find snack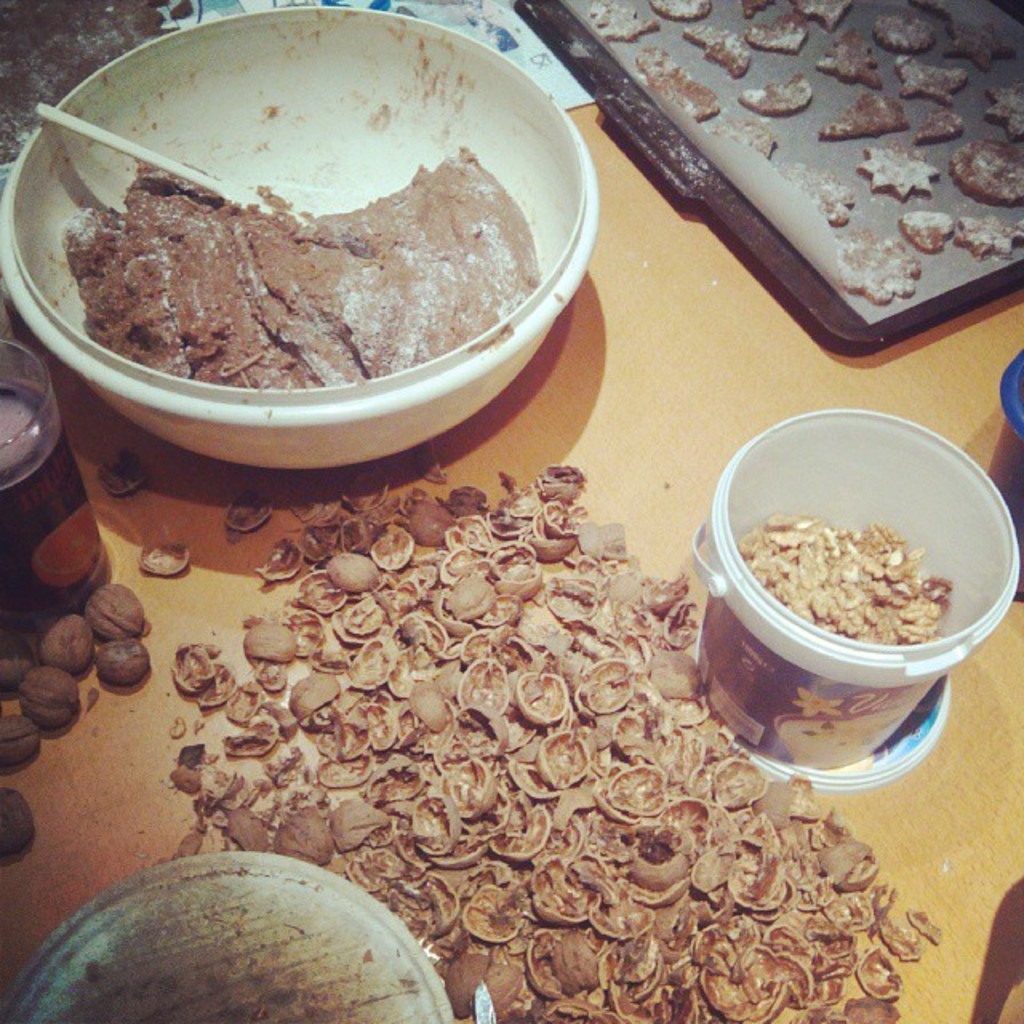
l=821, t=229, r=926, b=306
